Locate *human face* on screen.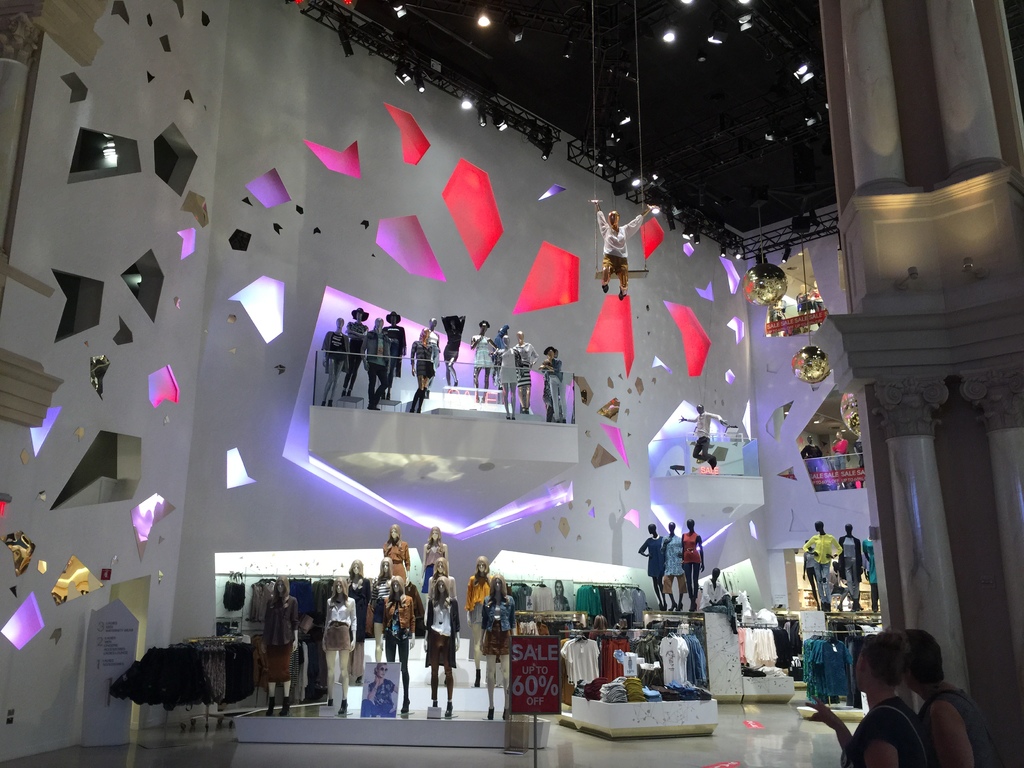
On screen at <bbox>390, 529, 399, 543</bbox>.
